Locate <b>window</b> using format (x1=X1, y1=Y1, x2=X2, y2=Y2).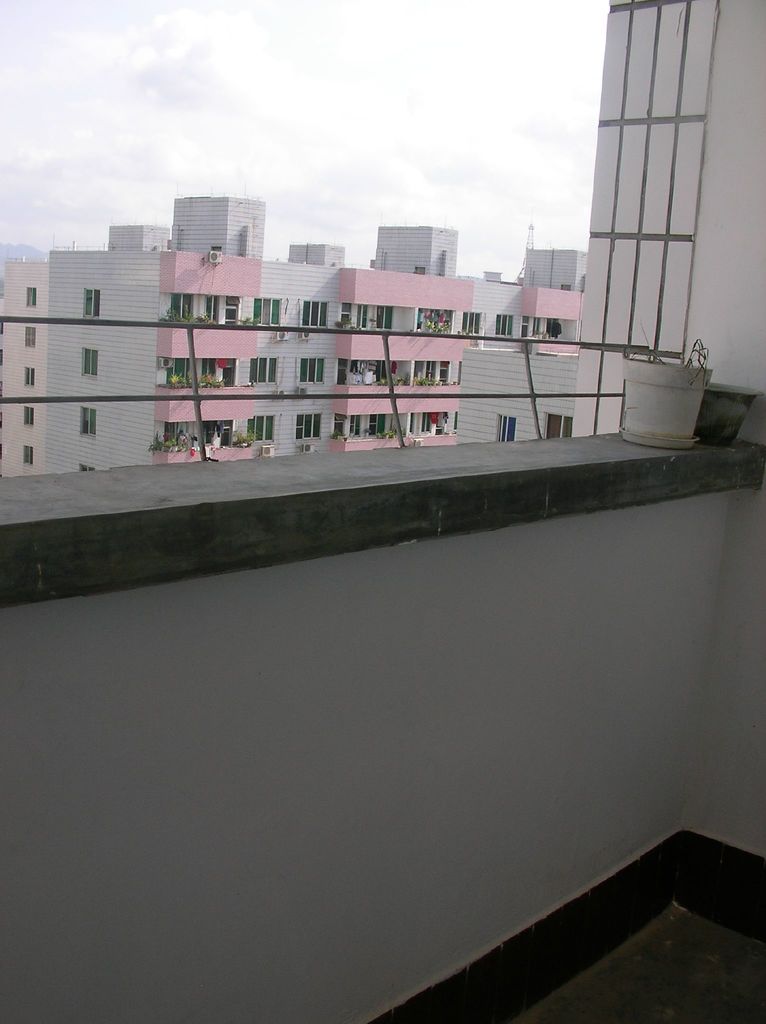
(x1=81, y1=347, x2=99, y2=378).
